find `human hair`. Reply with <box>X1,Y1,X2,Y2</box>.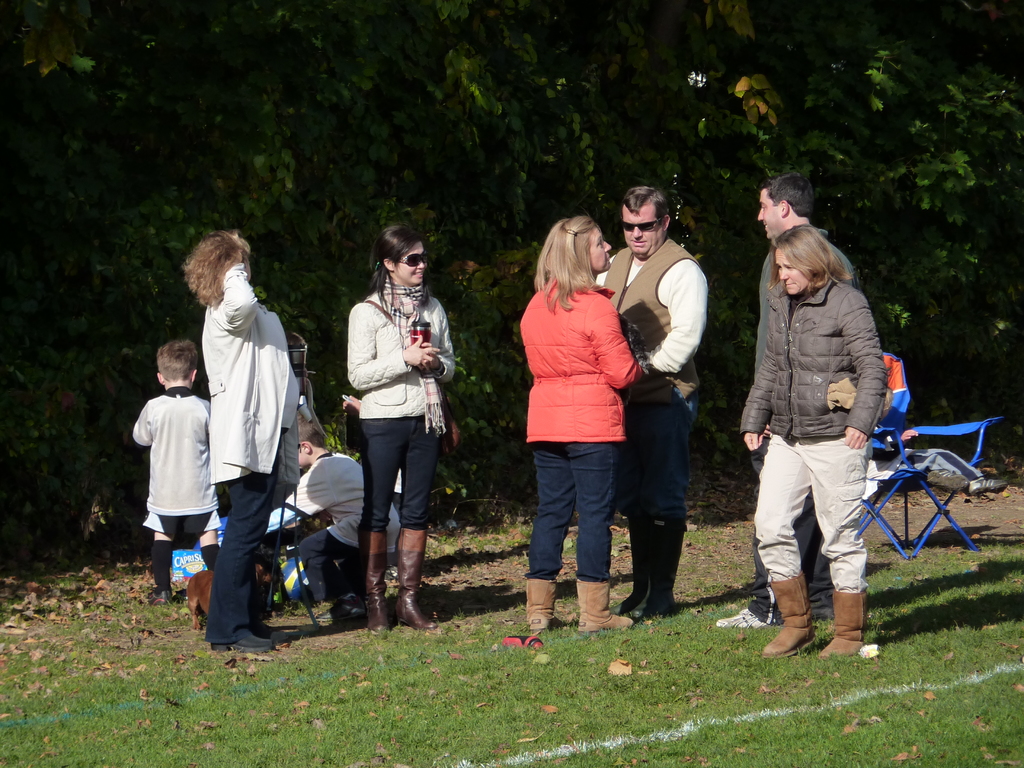
<box>763,170,810,220</box>.
